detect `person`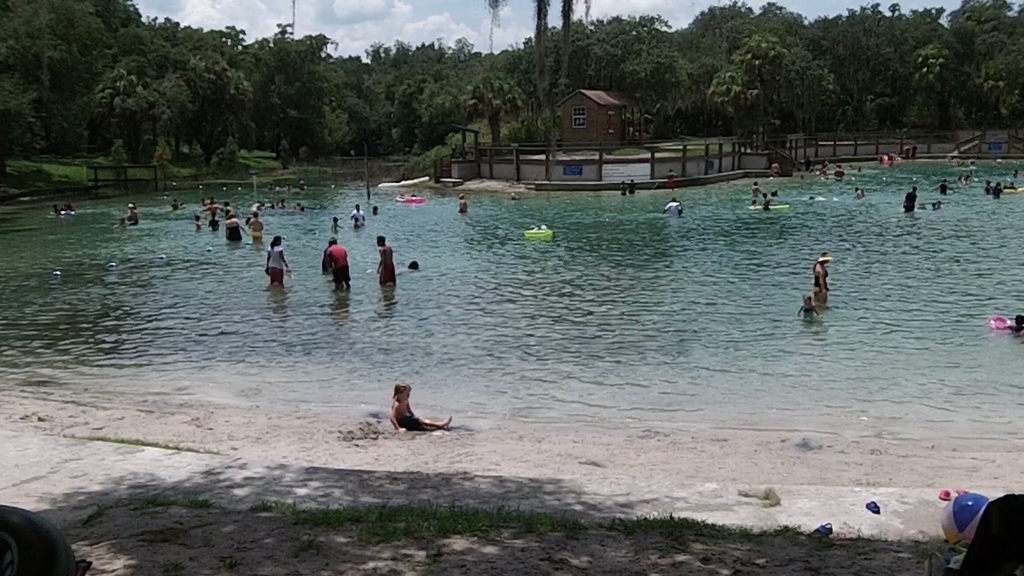
bbox(222, 213, 242, 243)
